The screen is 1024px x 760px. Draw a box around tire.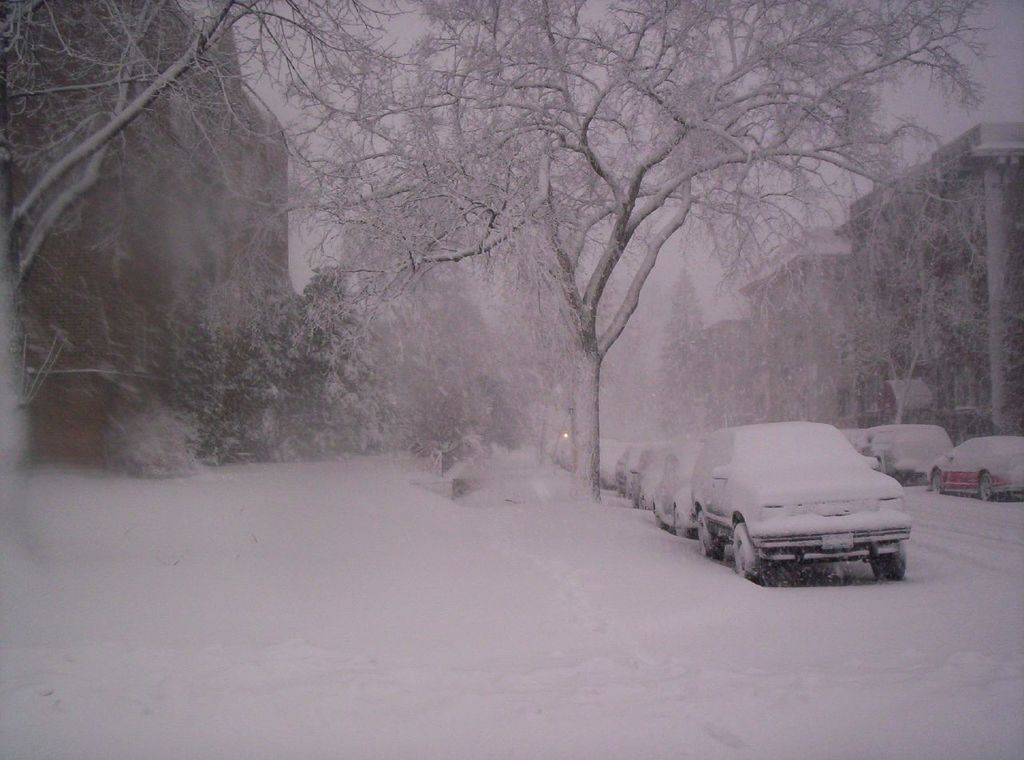
Rect(926, 466, 941, 493).
